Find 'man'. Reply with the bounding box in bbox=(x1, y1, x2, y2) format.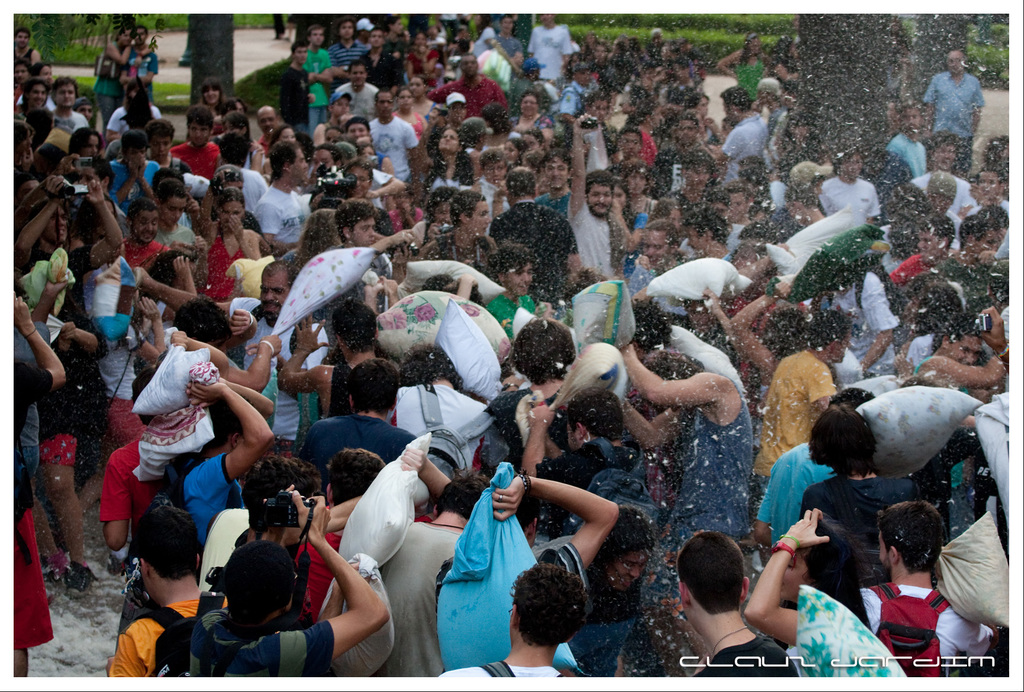
bbox=(195, 455, 345, 598).
